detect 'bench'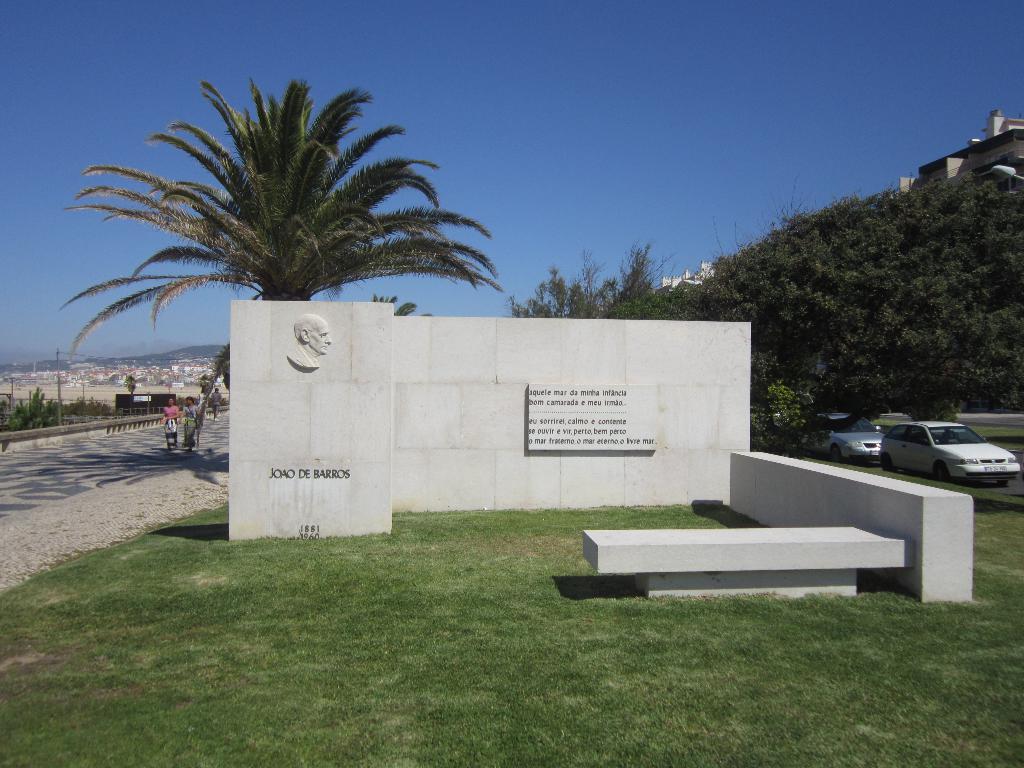
bbox=[585, 523, 909, 613]
